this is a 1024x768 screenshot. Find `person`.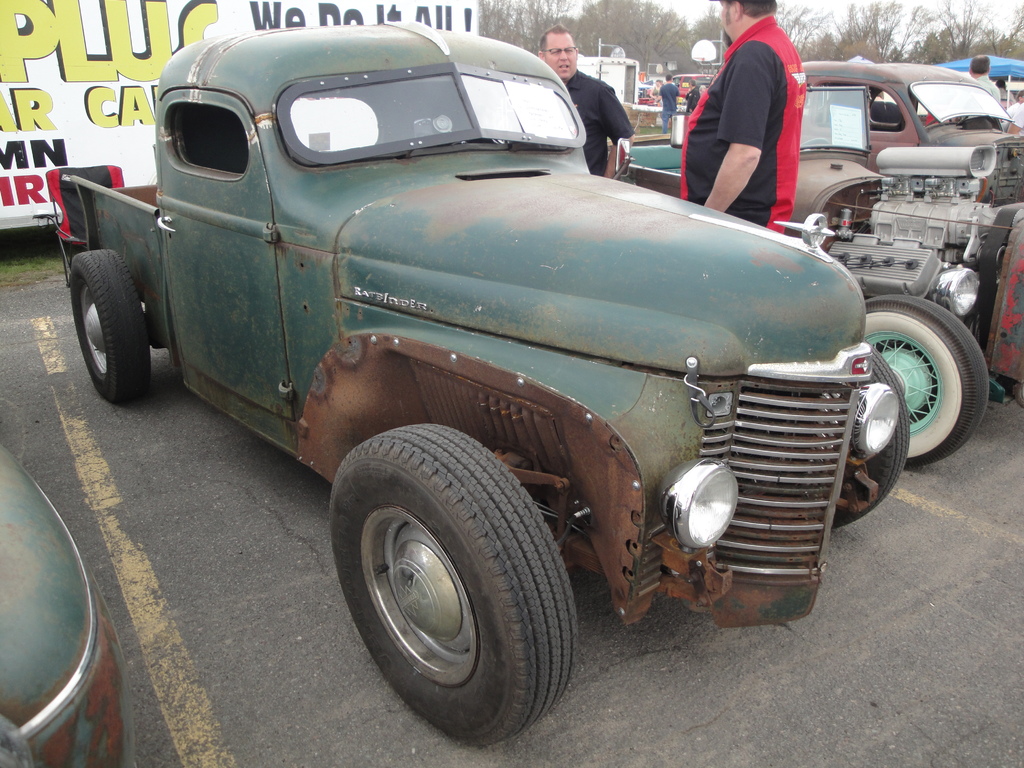
Bounding box: (x1=1011, y1=90, x2=1023, y2=131).
